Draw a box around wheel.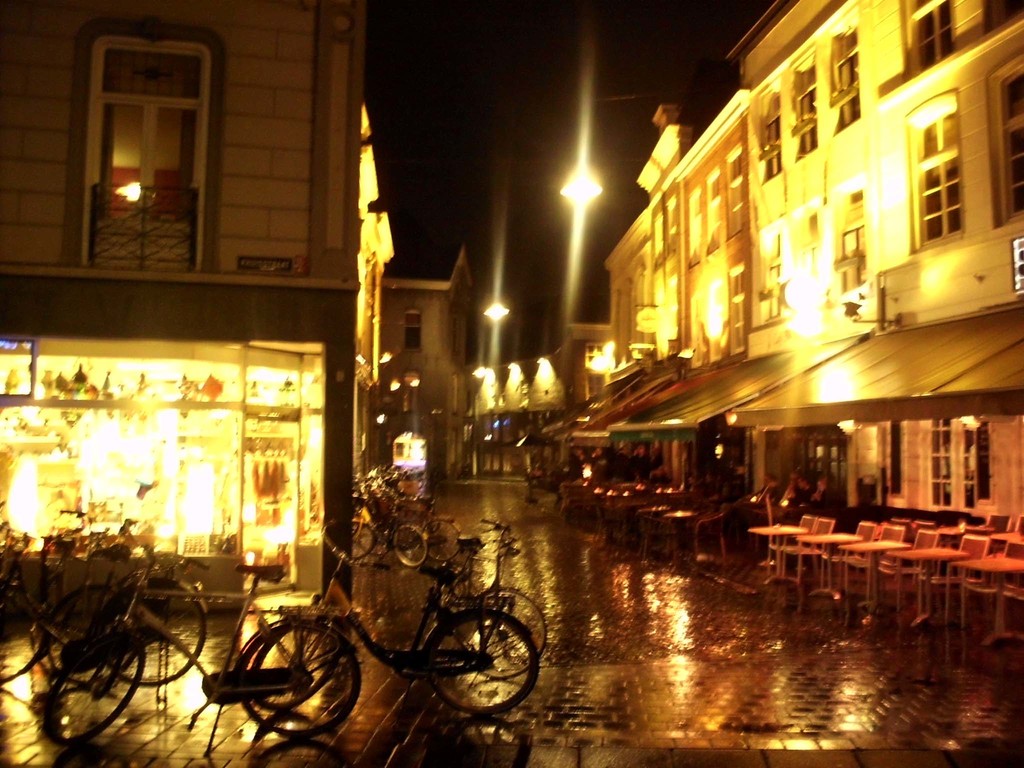
{"left": 413, "top": 618, "right": 534, "bottom": 721}.
